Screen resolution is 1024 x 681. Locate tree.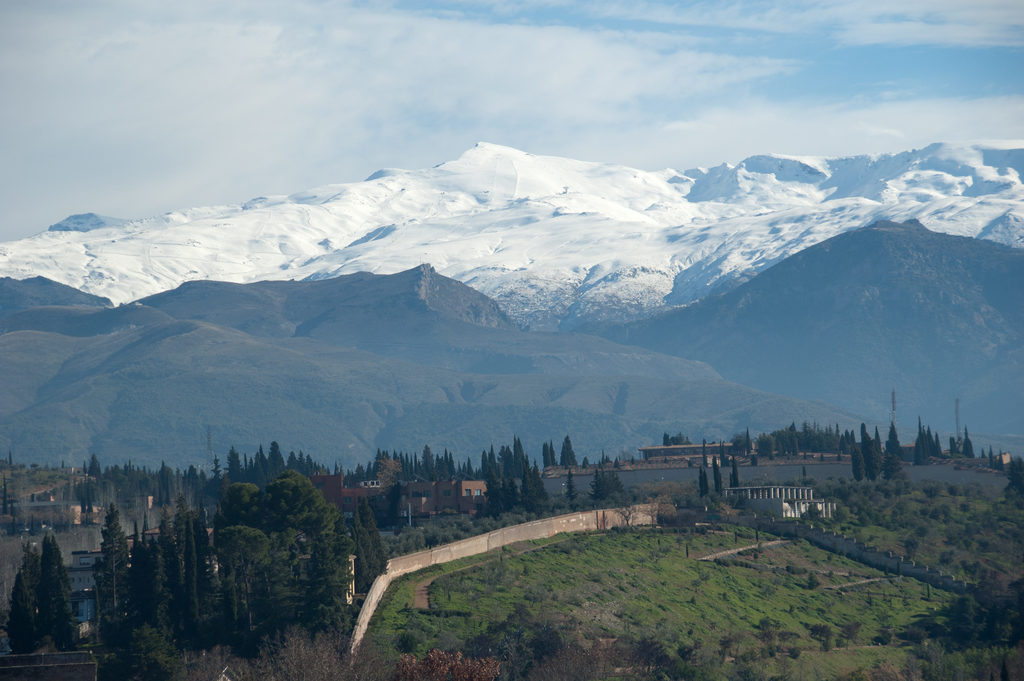
845/664/908/680.
